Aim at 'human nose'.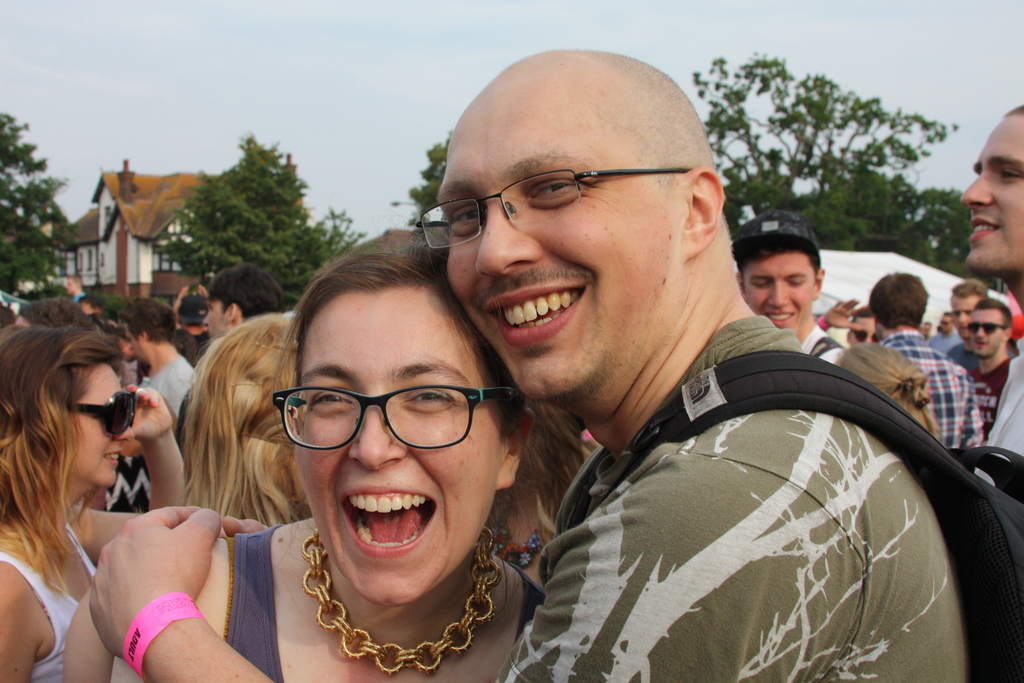
Aimed at rect(959, 162, 995, 210).
